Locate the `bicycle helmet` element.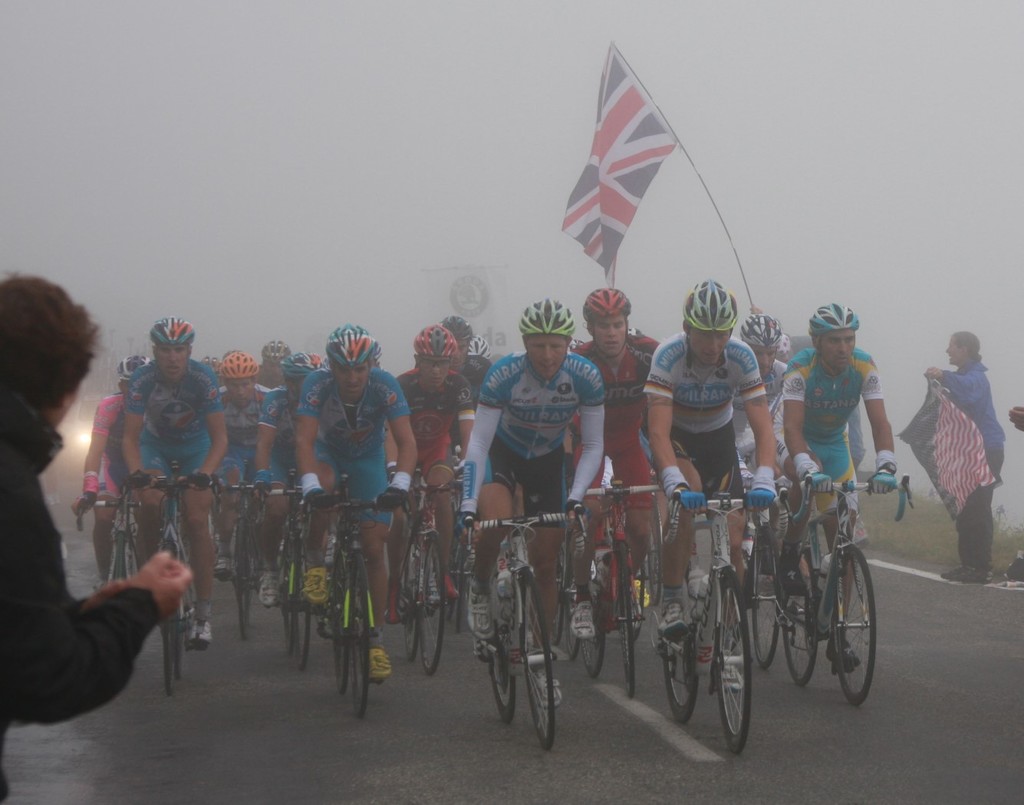
Element bbox: [left=467, top=331, right=491, bottom=357].
